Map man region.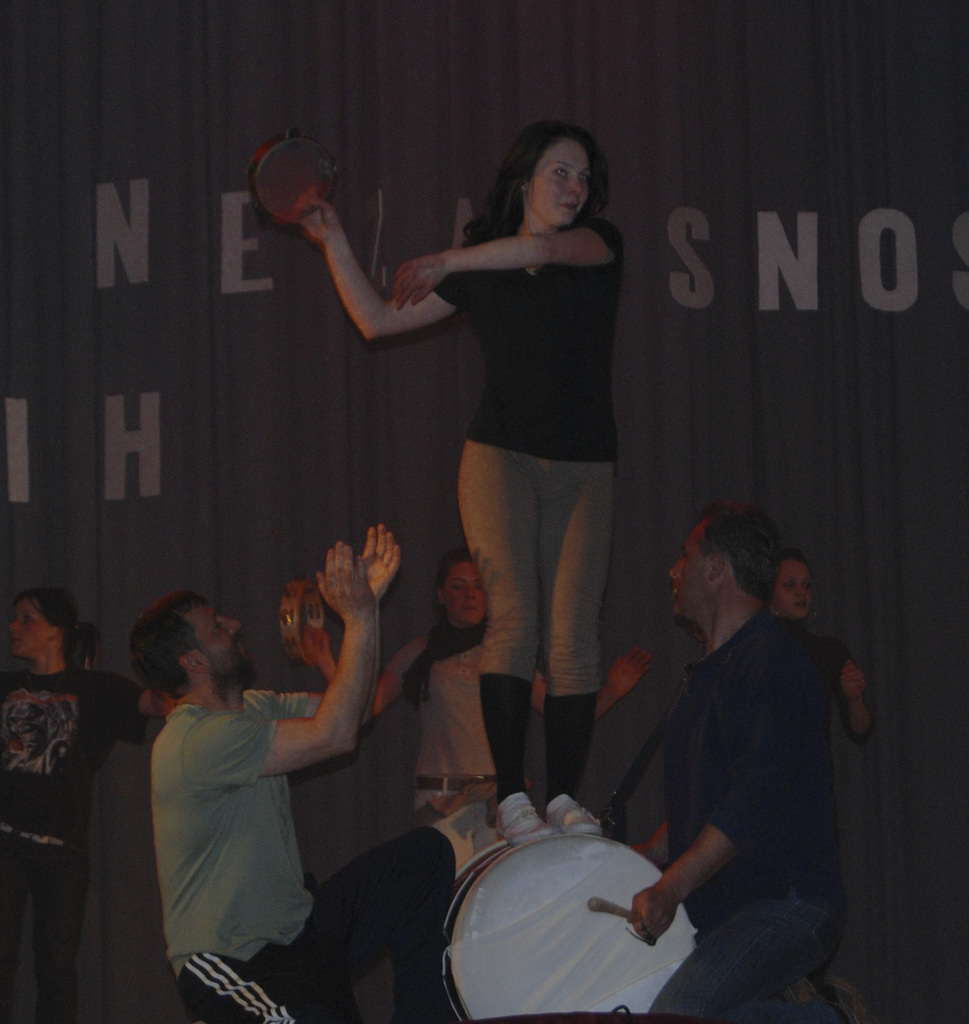
Mapped to <box>145,525,465,1023</box>.
